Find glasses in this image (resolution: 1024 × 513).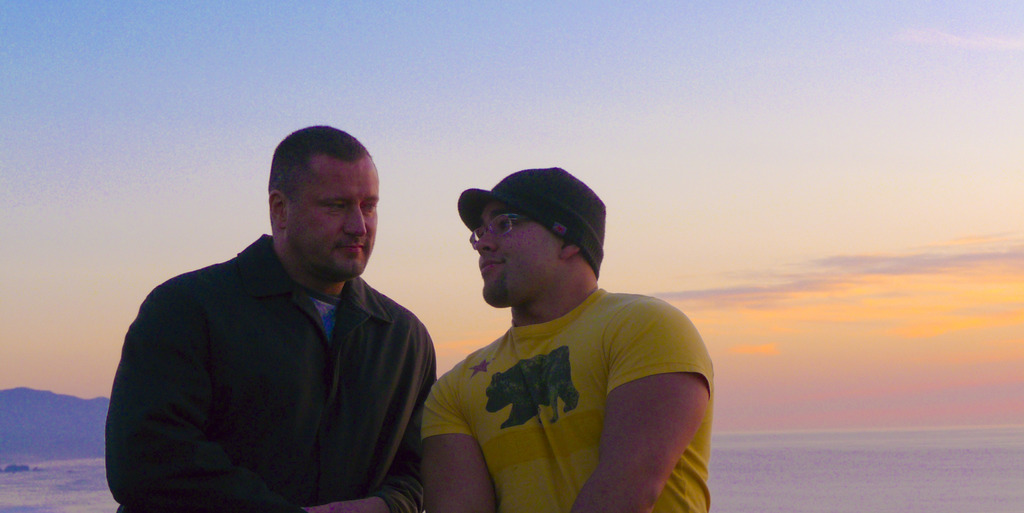
(470,214,530,242).
